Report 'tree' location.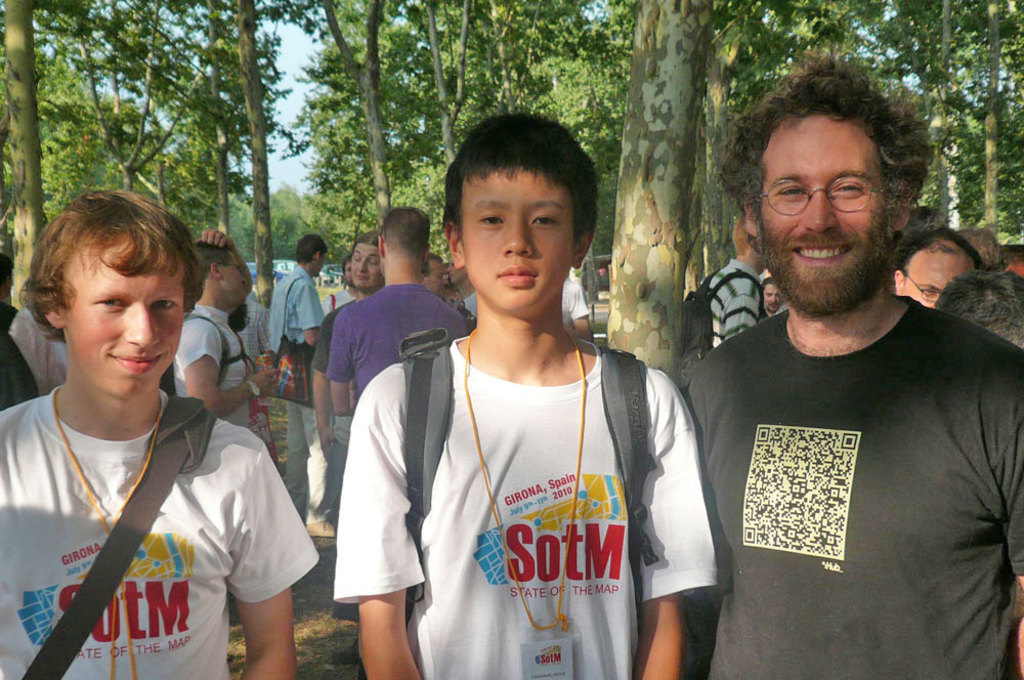
Report: {"x1": 890, "y1": 3, "x2": 1009, "y2": 232}.
